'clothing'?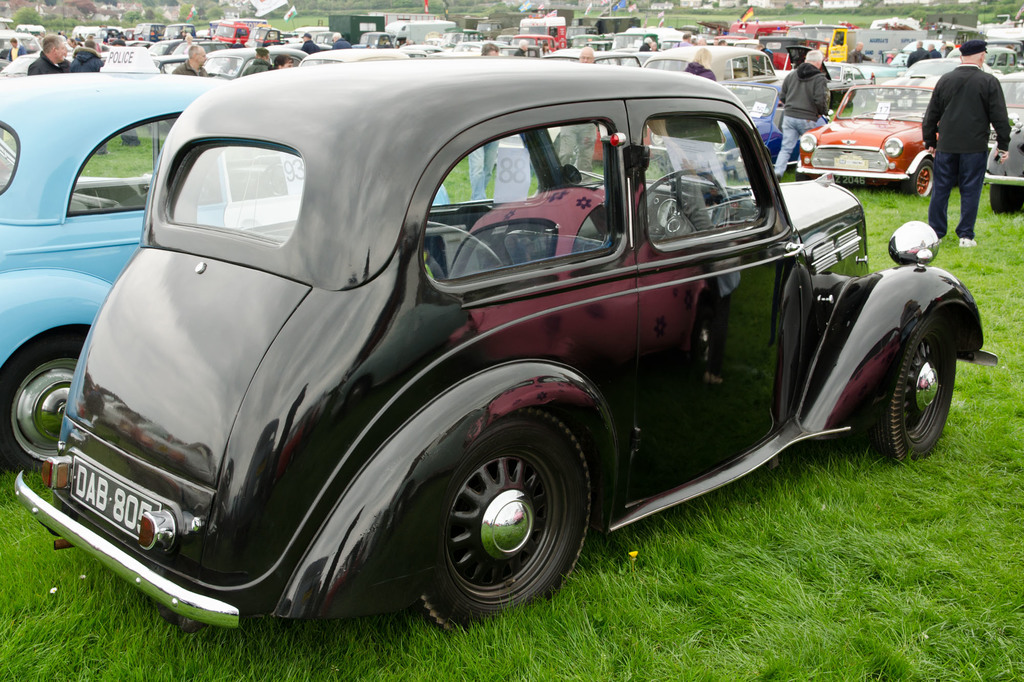
{"left": 774, "top": 54, "right": 838, "bottom": 180}
